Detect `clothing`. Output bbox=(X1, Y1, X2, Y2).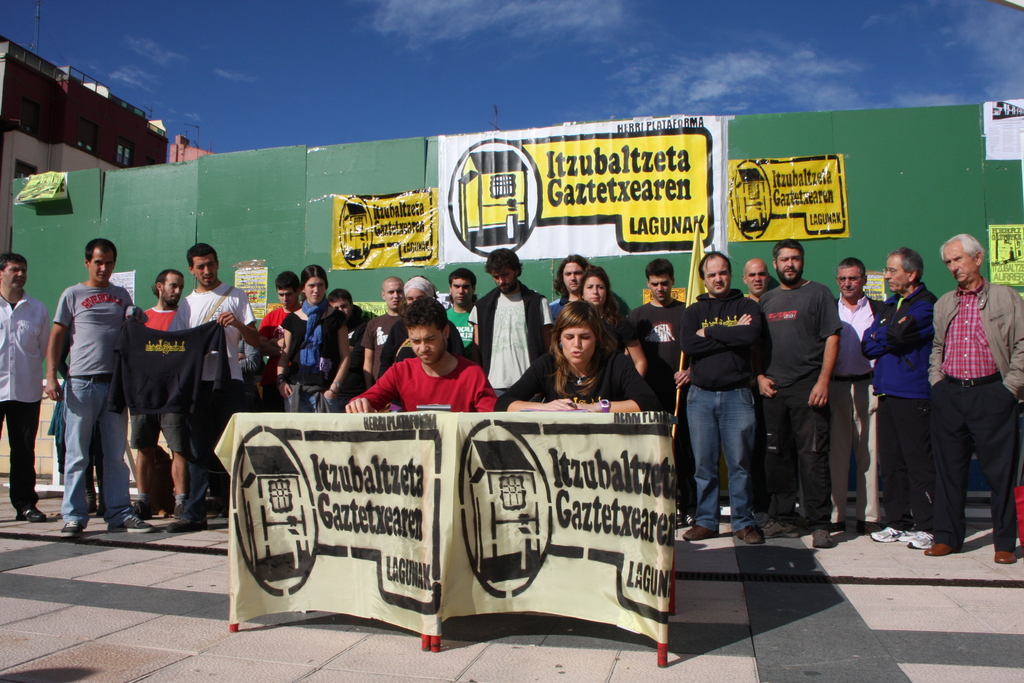
bbox=(630, 295, 692, 507).
